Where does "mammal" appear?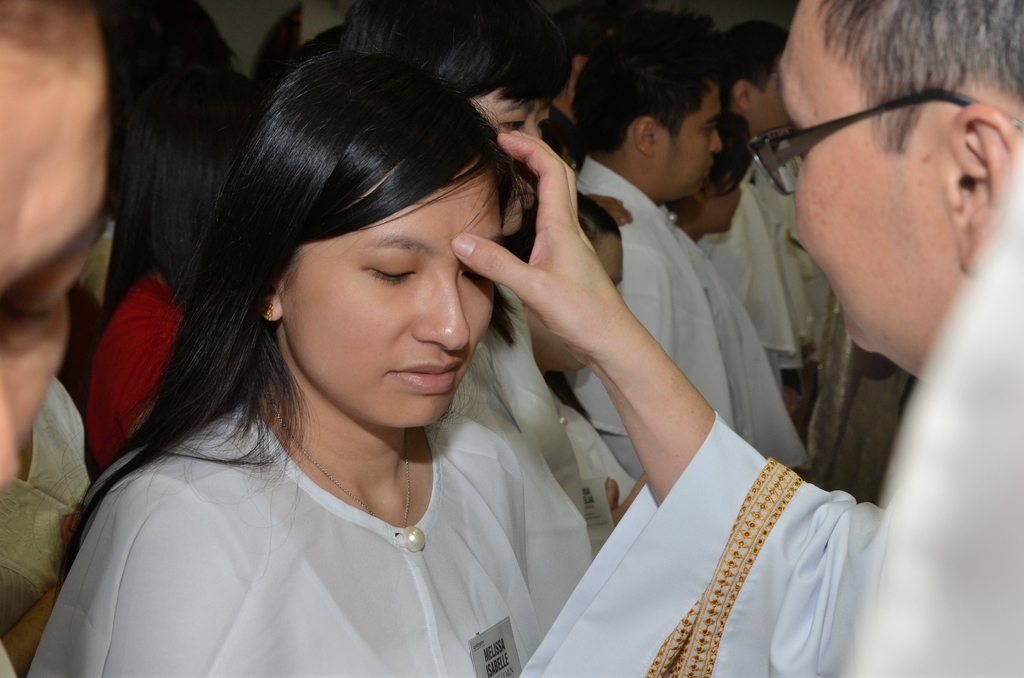
Appears at [left=515, top=188, right=661, bottom=515].
